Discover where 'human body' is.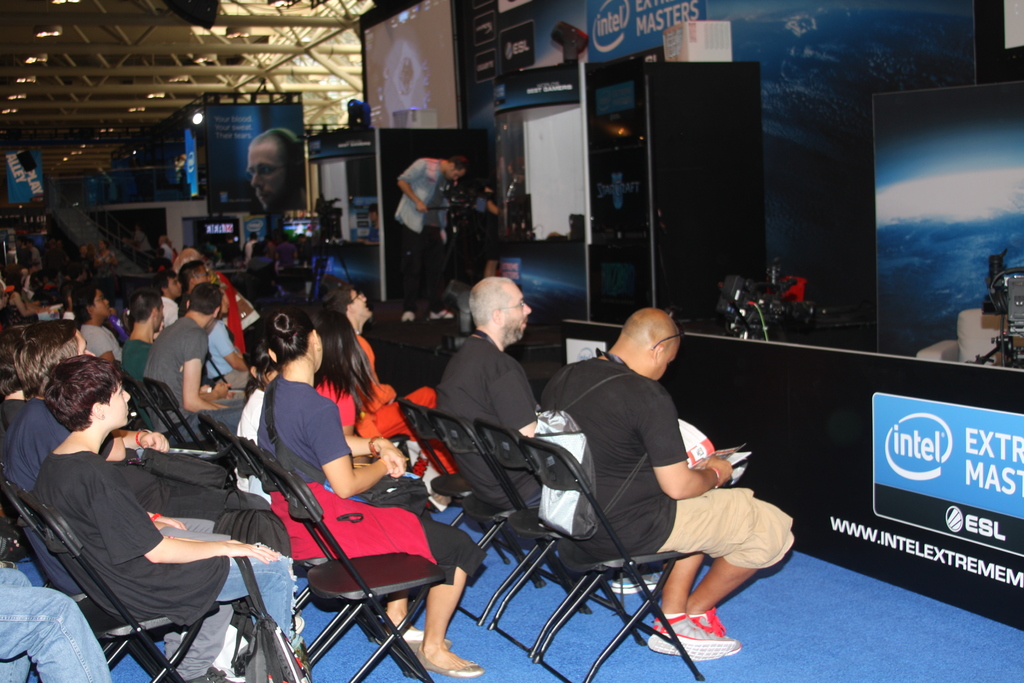
Discovered at <box>323,277,458,511</box>.
